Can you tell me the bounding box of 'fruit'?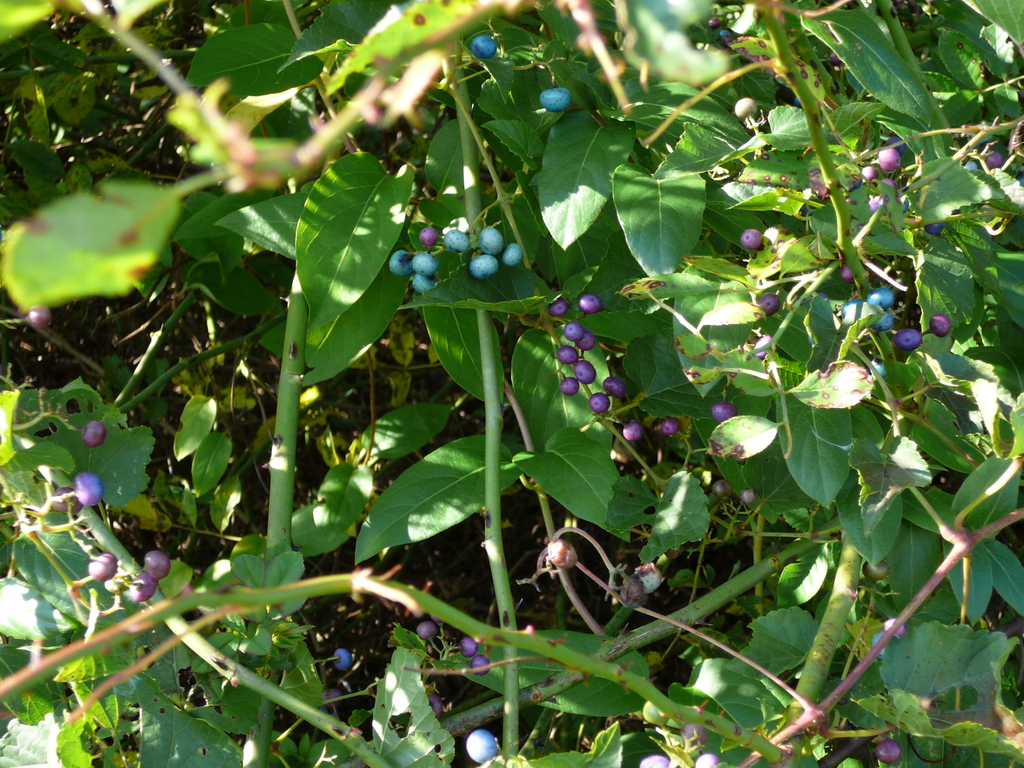
456, 637, 479, 657.
